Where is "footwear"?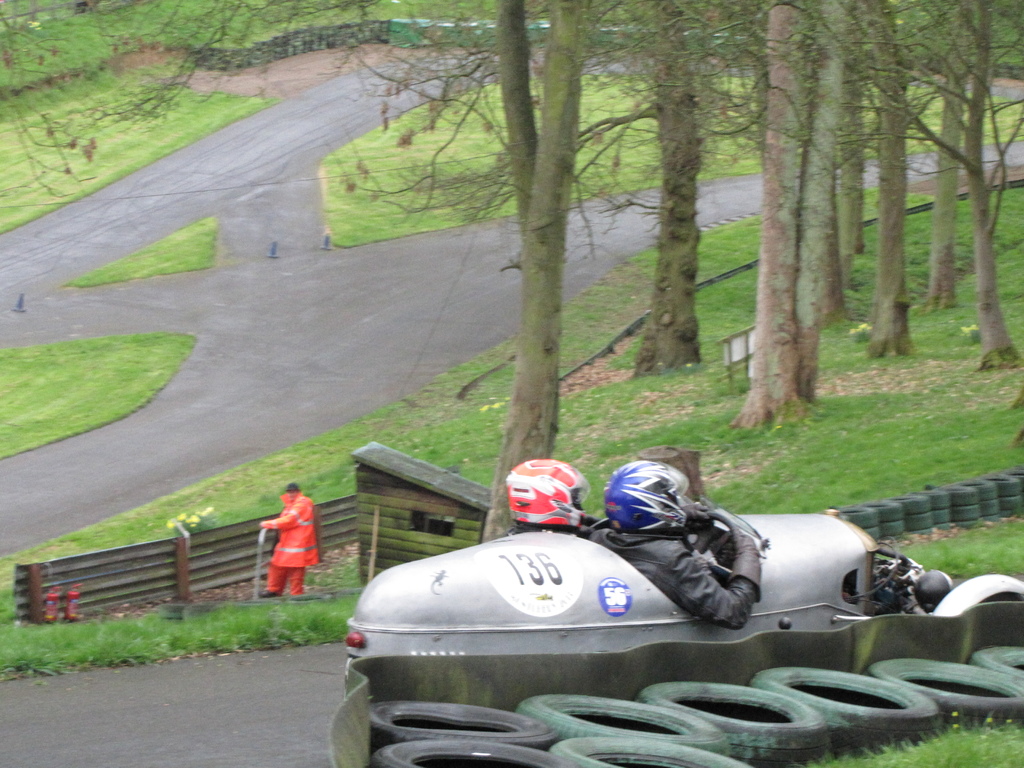
<box>255,586,288,597</box>.
